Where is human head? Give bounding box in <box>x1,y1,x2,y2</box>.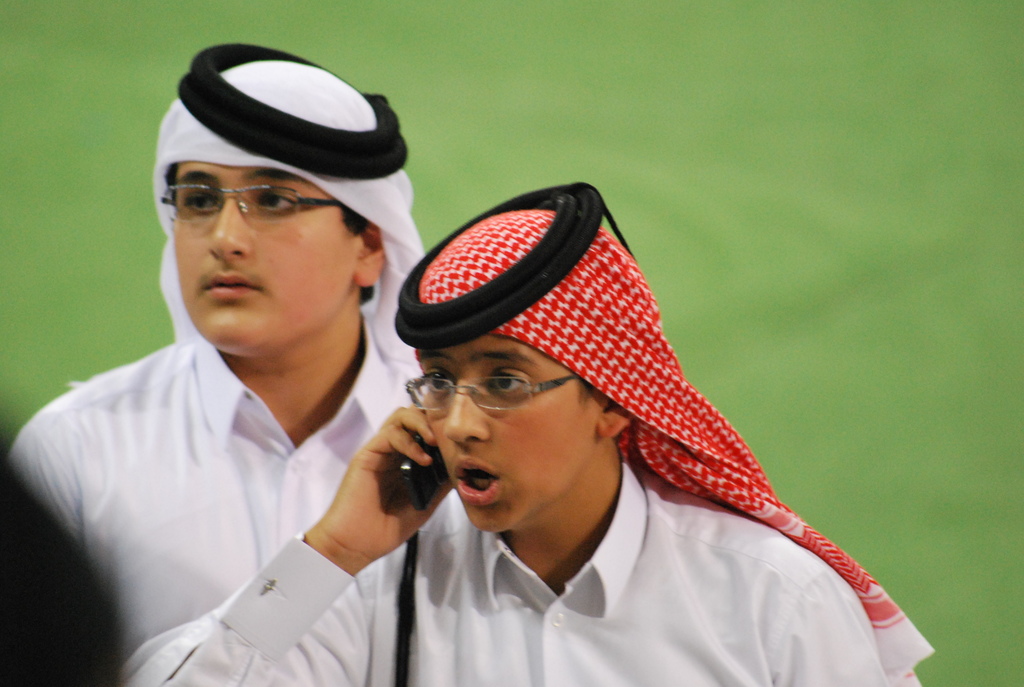
<box>150,42,420,371</box>.
